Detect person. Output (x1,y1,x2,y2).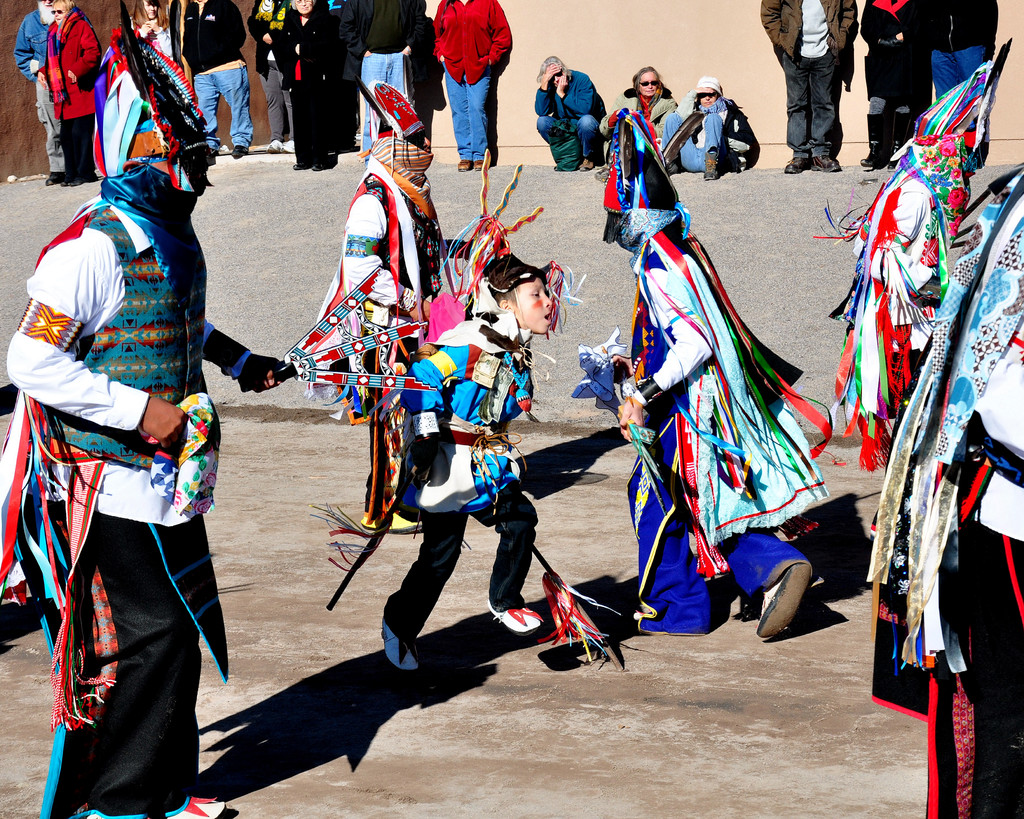
(604,68,675,178).
